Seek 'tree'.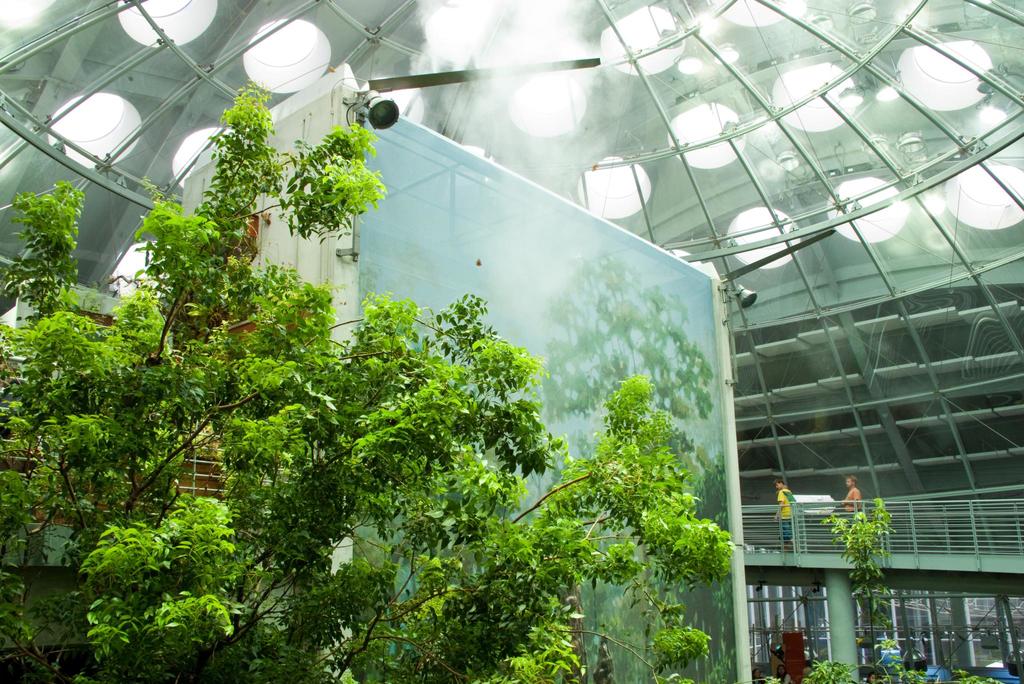
<box>0,78,743,683</box>.
